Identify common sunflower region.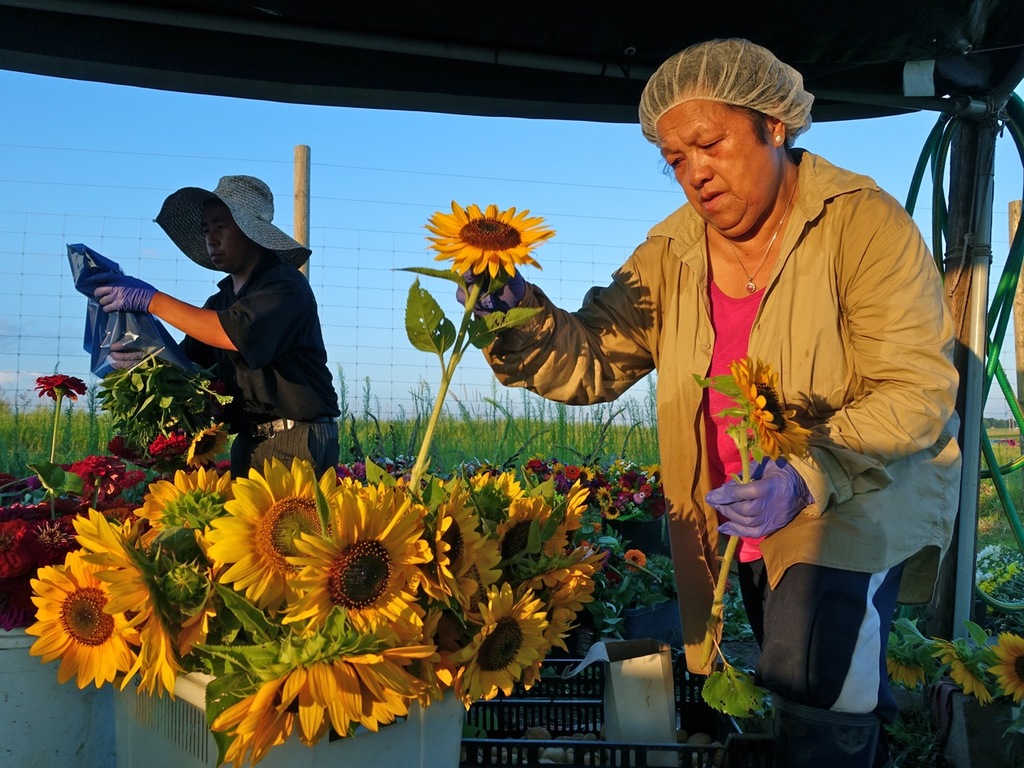
Region: detection(934, 634, 999, 706).
